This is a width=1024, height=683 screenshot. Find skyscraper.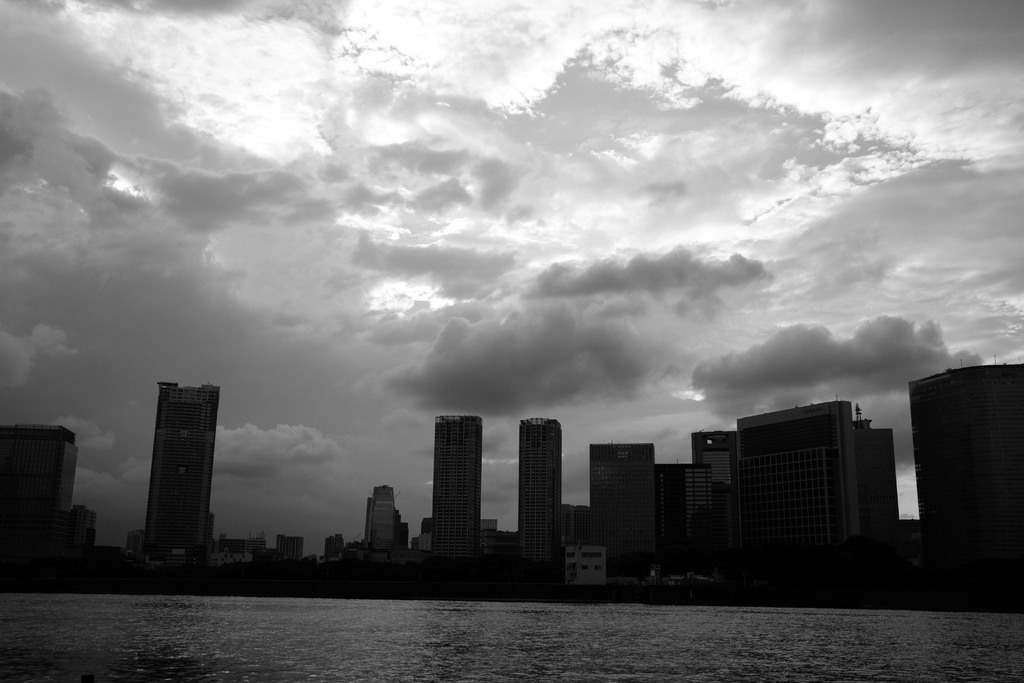
Bounding box: select_region(434, 415, 485, 562).
